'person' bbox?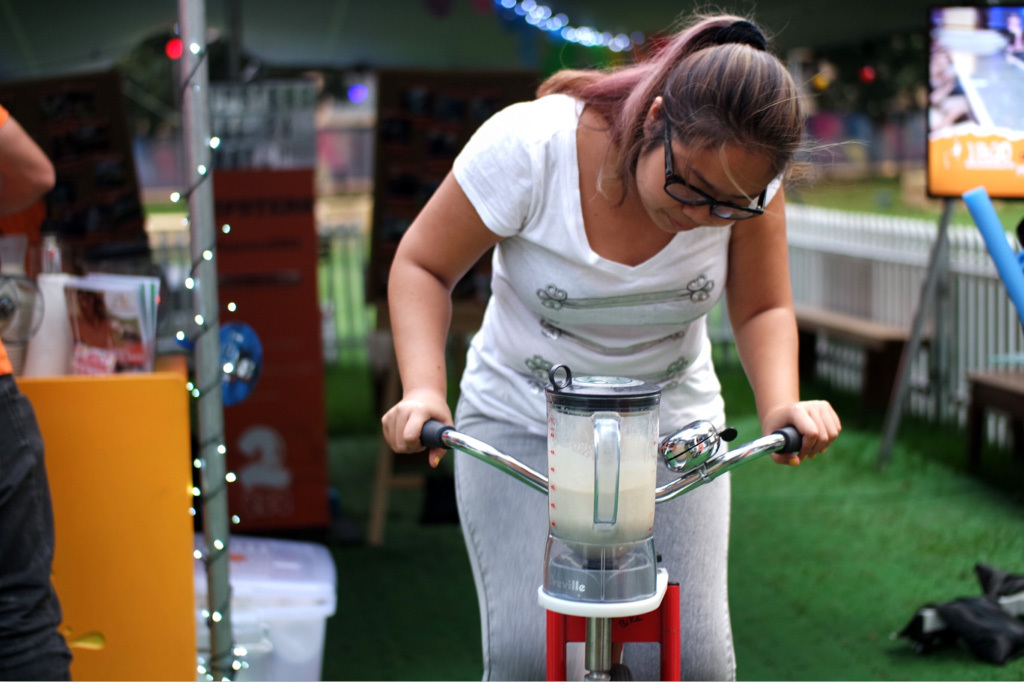
bbox=(404, 3, 831, 641)
